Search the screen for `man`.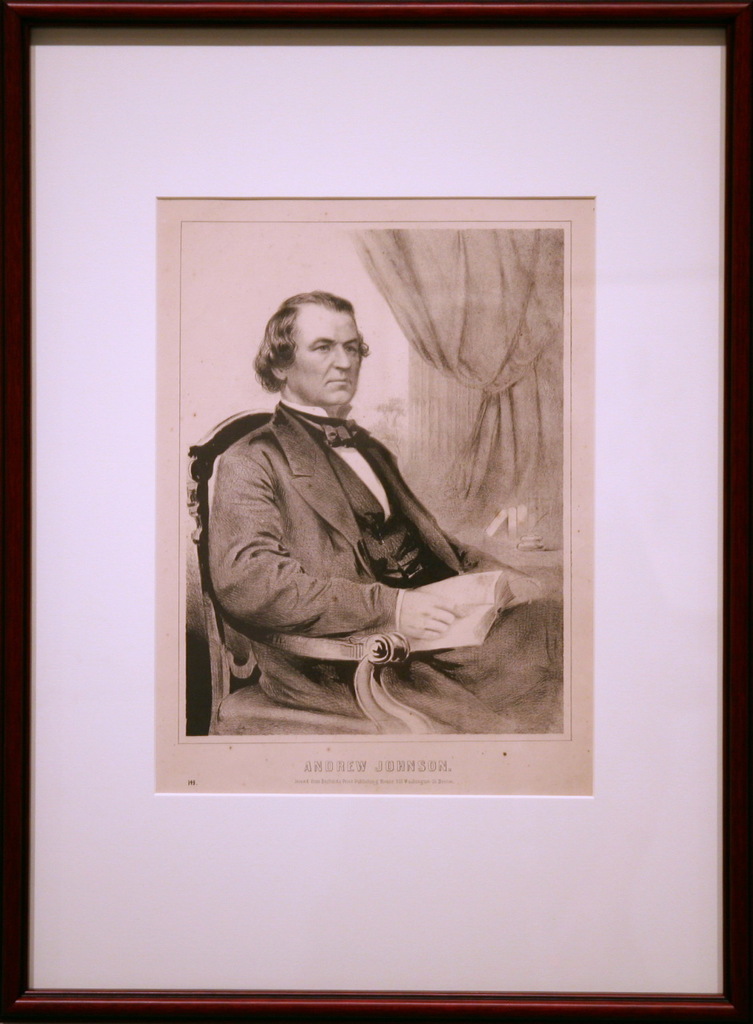
Found at crop(200, 280, 526, 728).
